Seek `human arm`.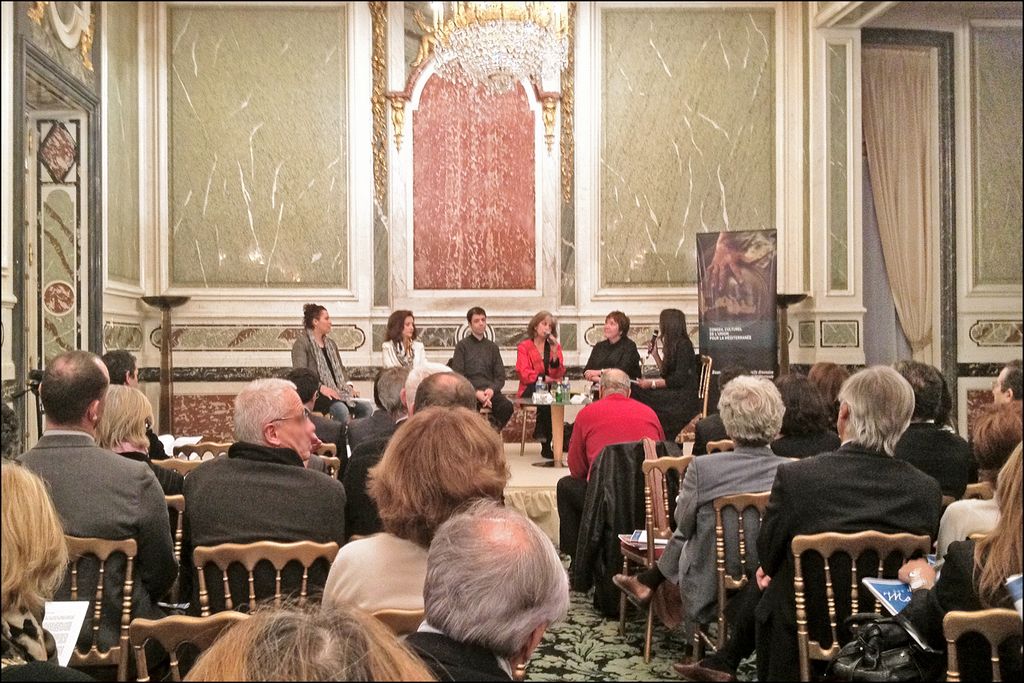
crop(673, 458, 699, 537).
